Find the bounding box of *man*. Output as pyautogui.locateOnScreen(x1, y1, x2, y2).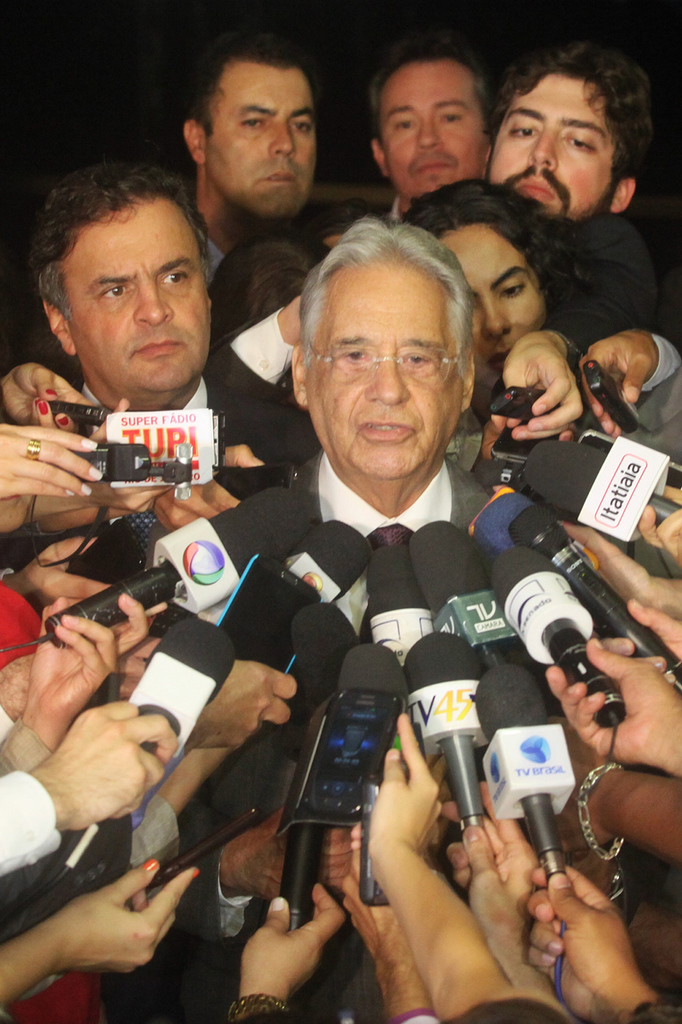
pyautogui.locateOnScreen(362, 28, 499, 227).
